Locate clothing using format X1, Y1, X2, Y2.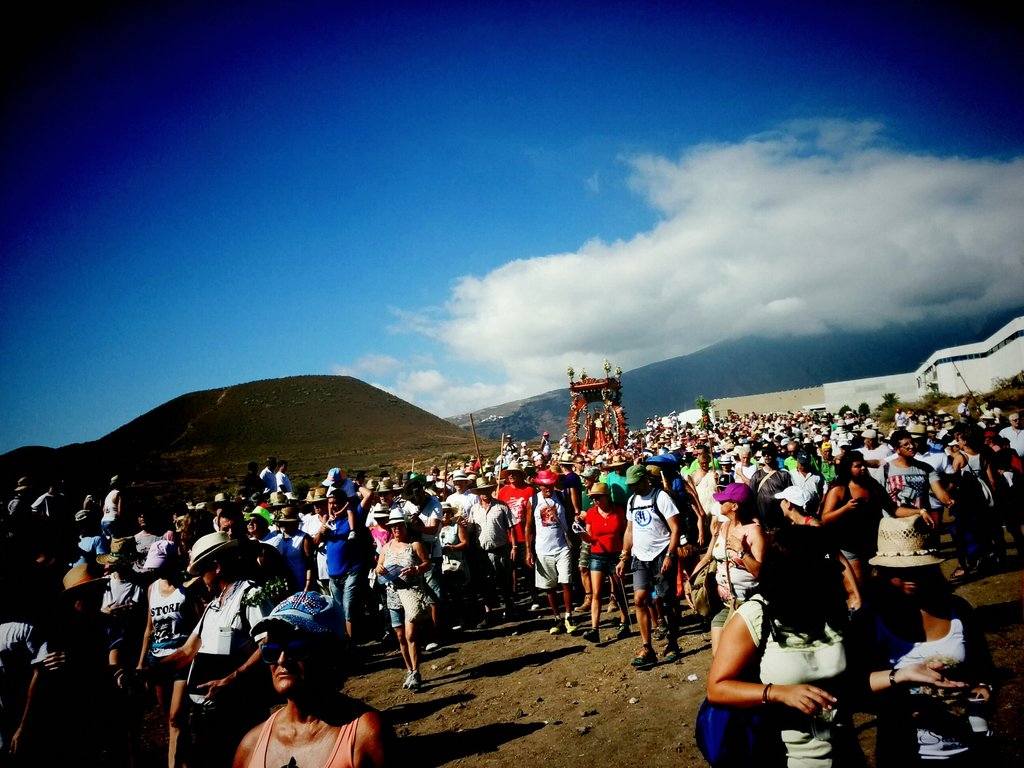
874, 615, 997, 763.
